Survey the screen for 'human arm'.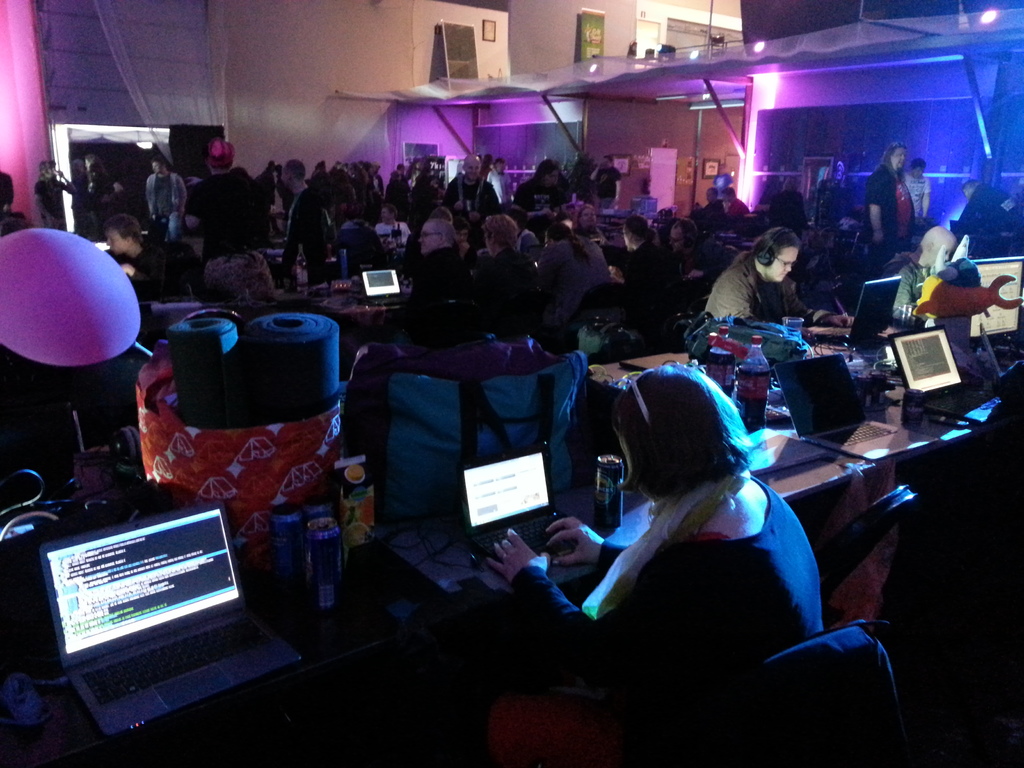
Survey found: <bbox>180, 184, 200, 232</bbox>.
